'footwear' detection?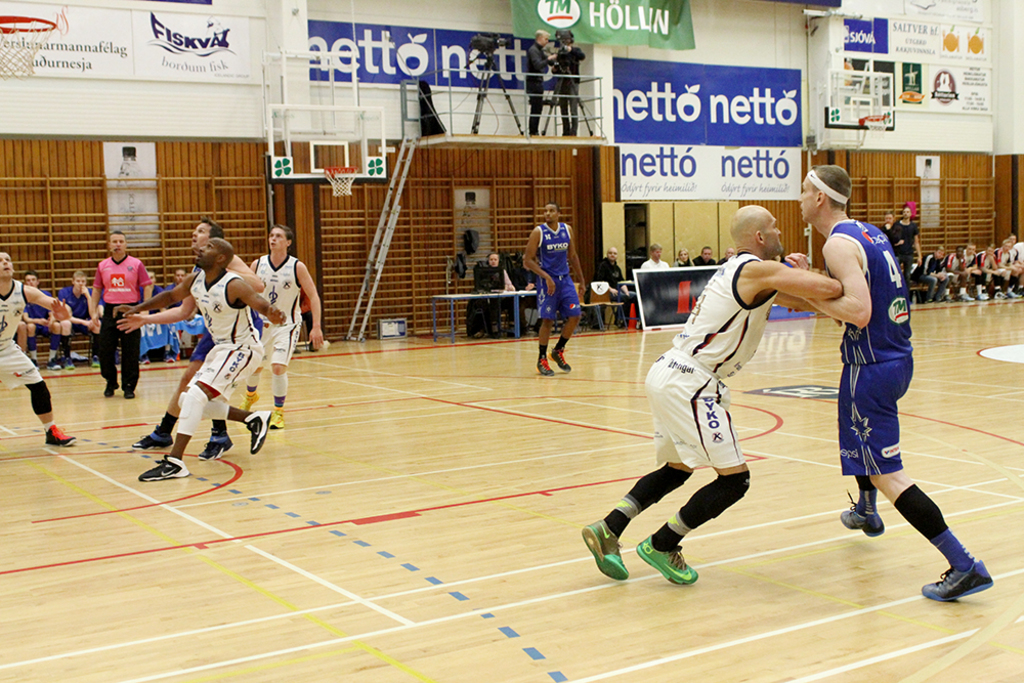
<bbox>51, 360, 61, 373</bbox>
